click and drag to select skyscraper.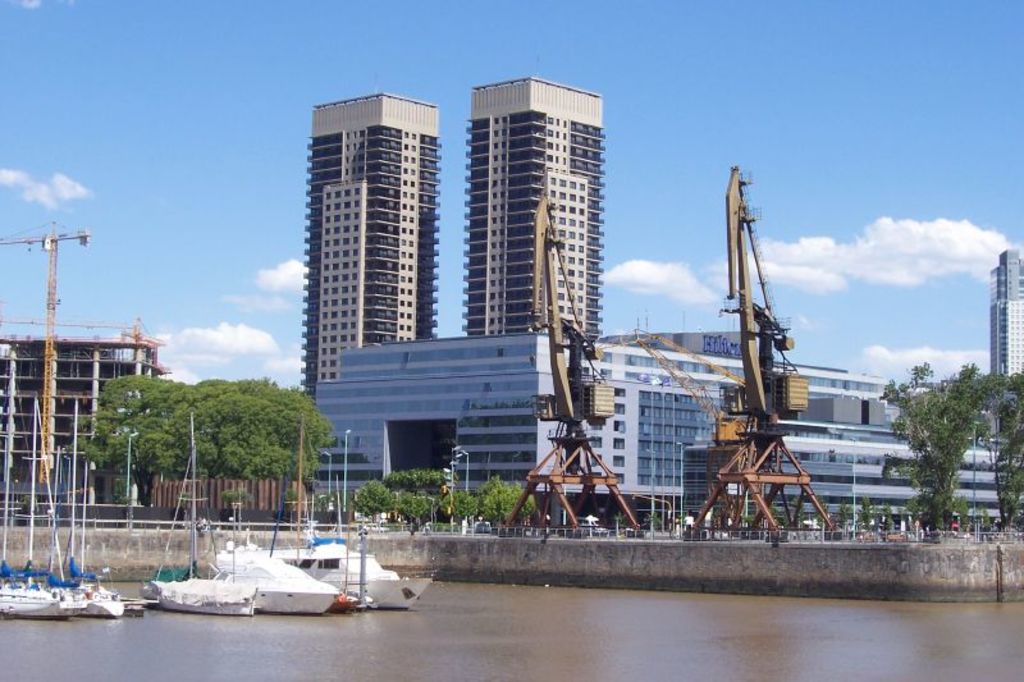
Selection: crop(461, 69, 609, 360).
